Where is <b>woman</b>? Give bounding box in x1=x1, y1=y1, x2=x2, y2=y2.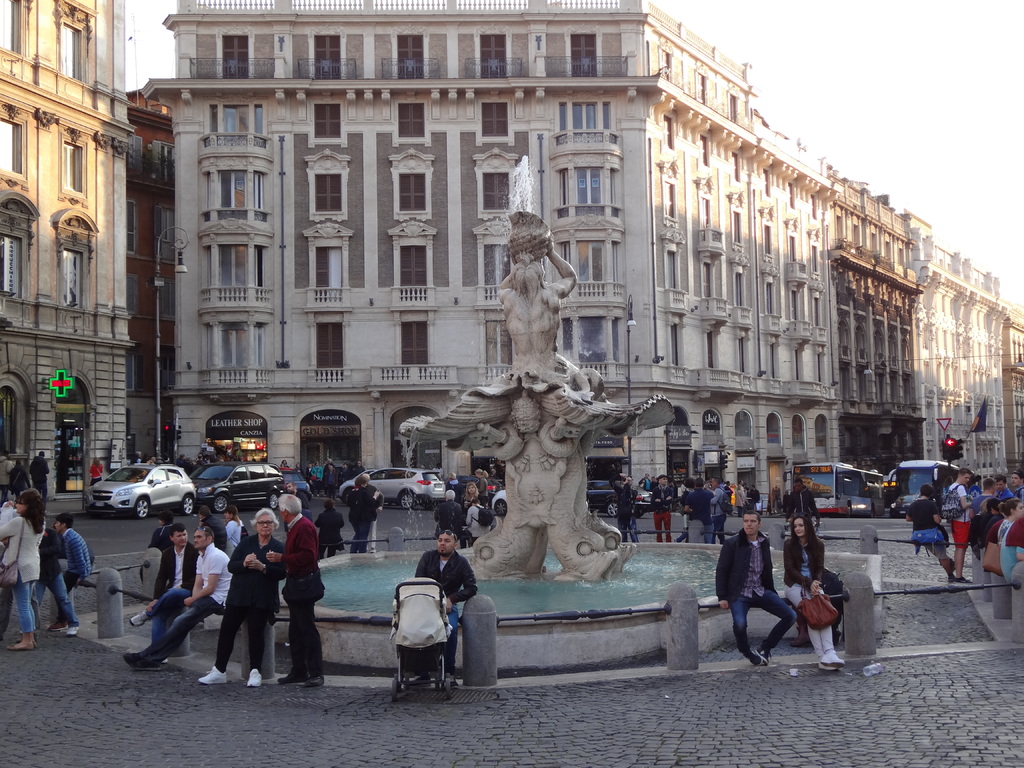
x1=0, y1=483, x2=54, y2=650.
